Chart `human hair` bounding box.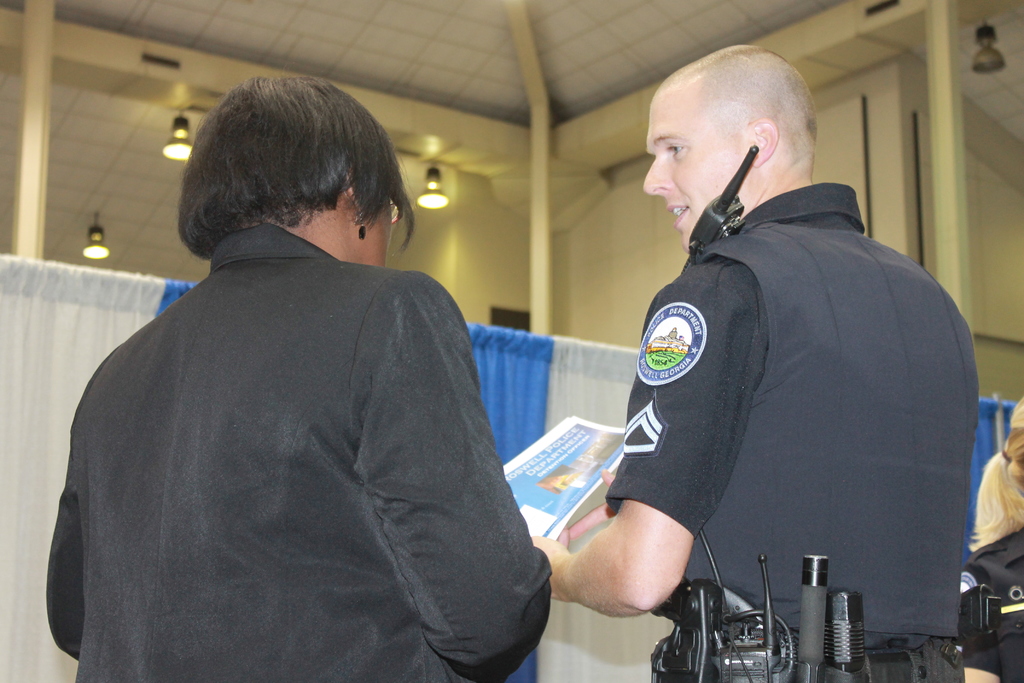
Charted: select_region(1010, 395, 1023, 426).
